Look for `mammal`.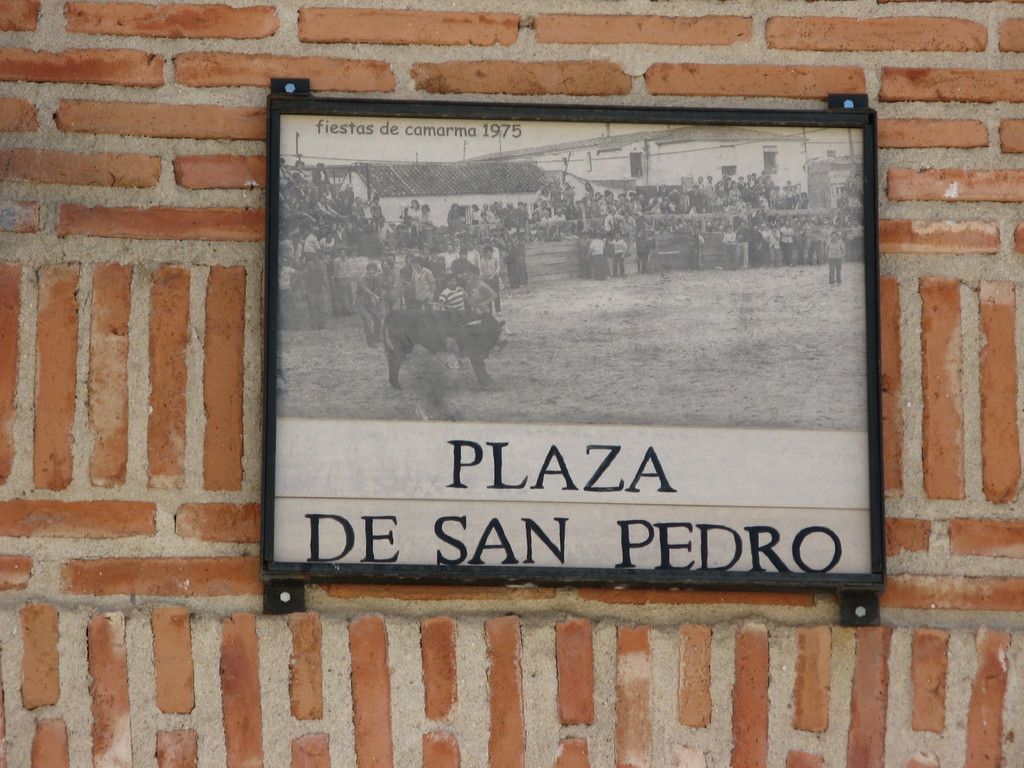
Found: bbox=(326, 238, 363, 350).
